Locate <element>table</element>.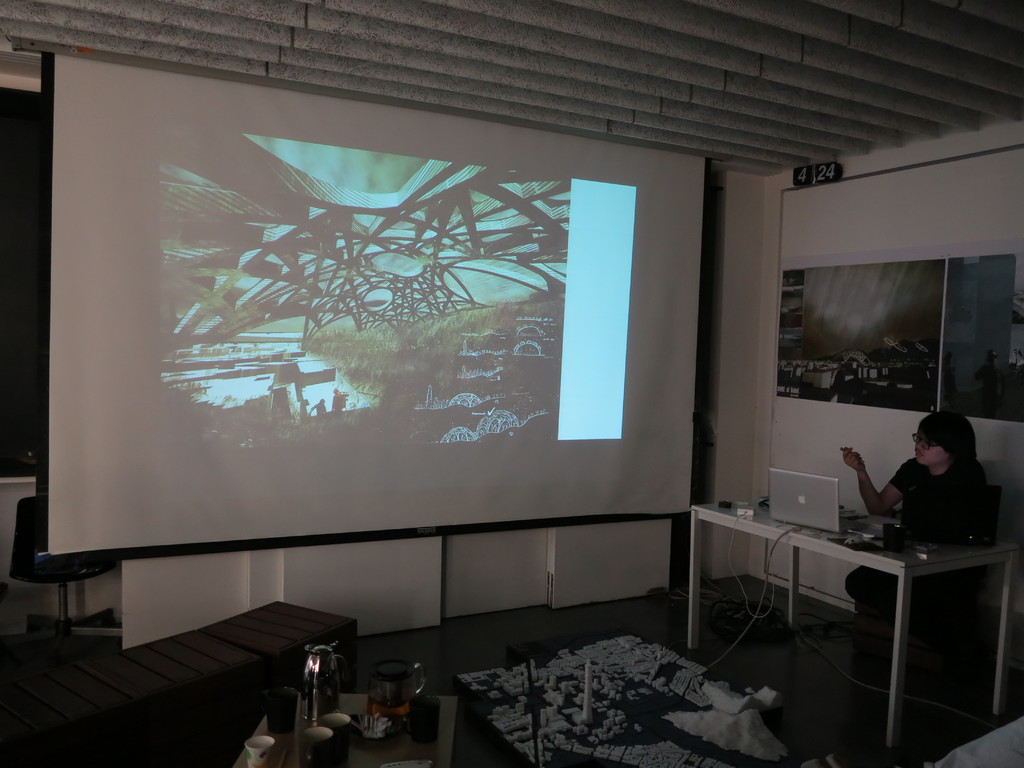
Bounding box: {"left": 688, "top": 497, "right": 1023, "bottom": 760}.
